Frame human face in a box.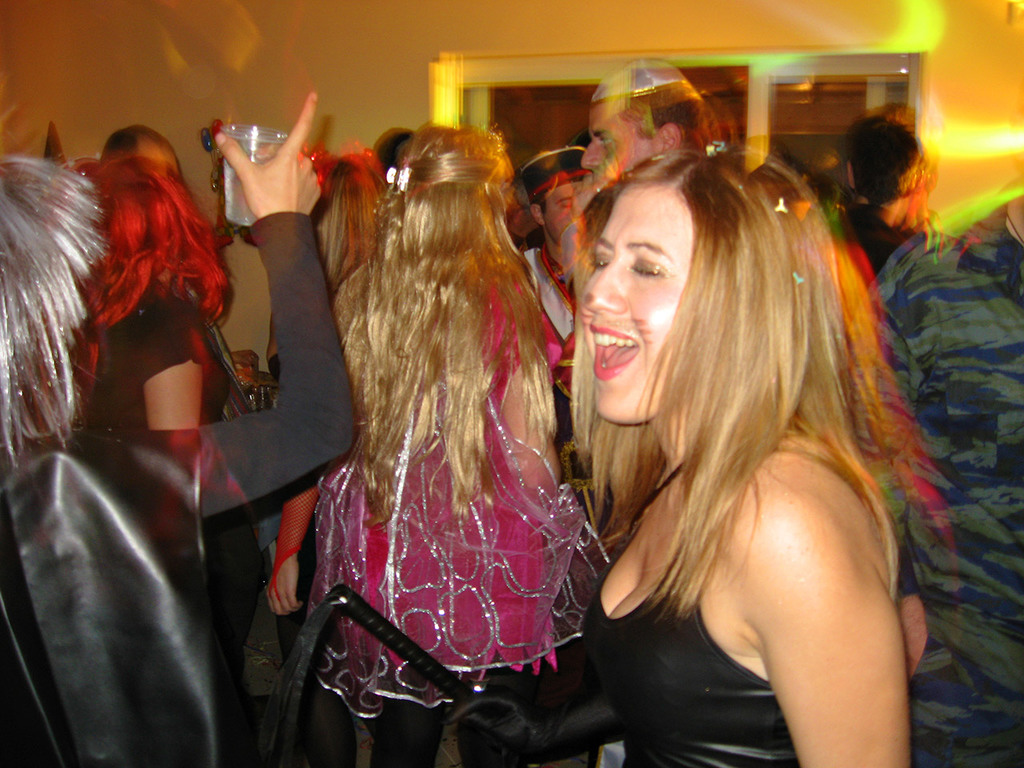
l=583, t=186, r=694, b=416.
